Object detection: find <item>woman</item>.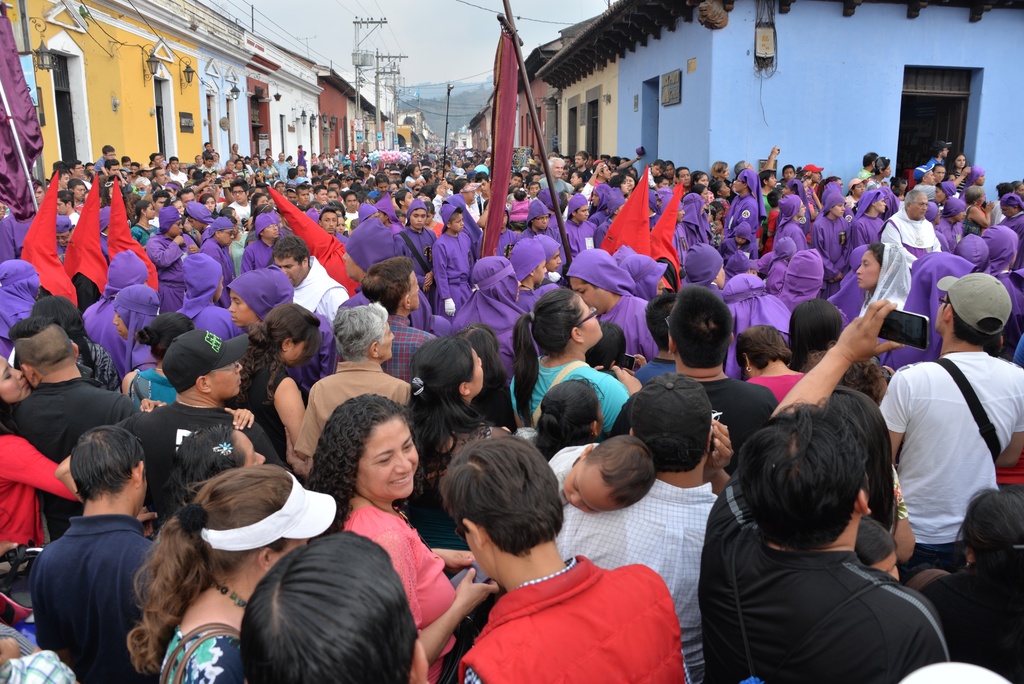
226, 300, 321, 476.
